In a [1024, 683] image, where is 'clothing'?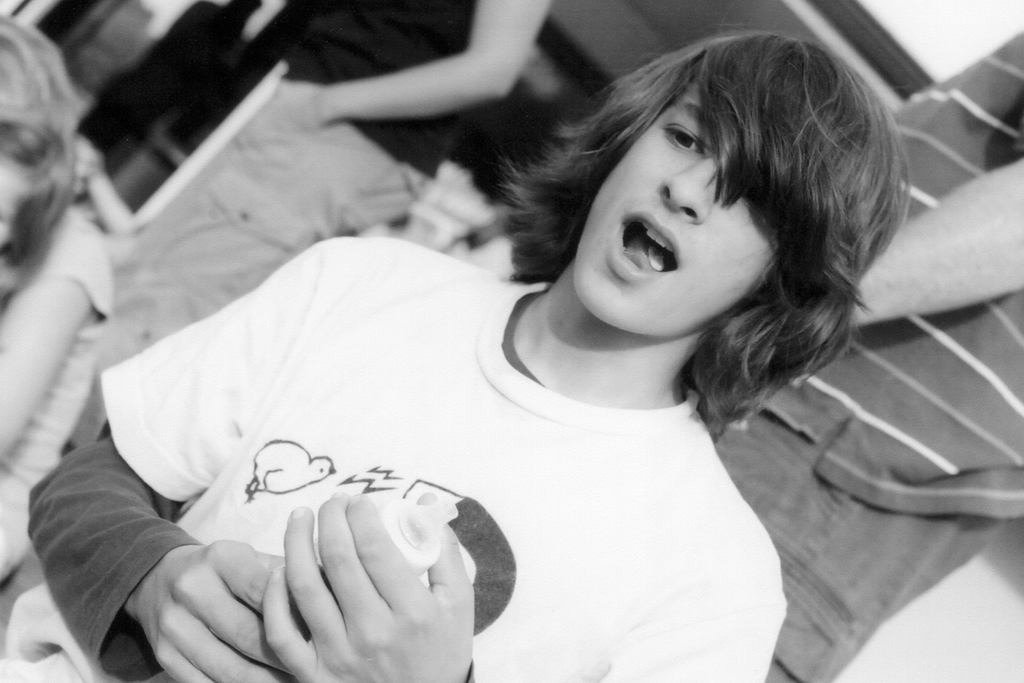
(x1=0, y1=181, x2=104, y2=589).
